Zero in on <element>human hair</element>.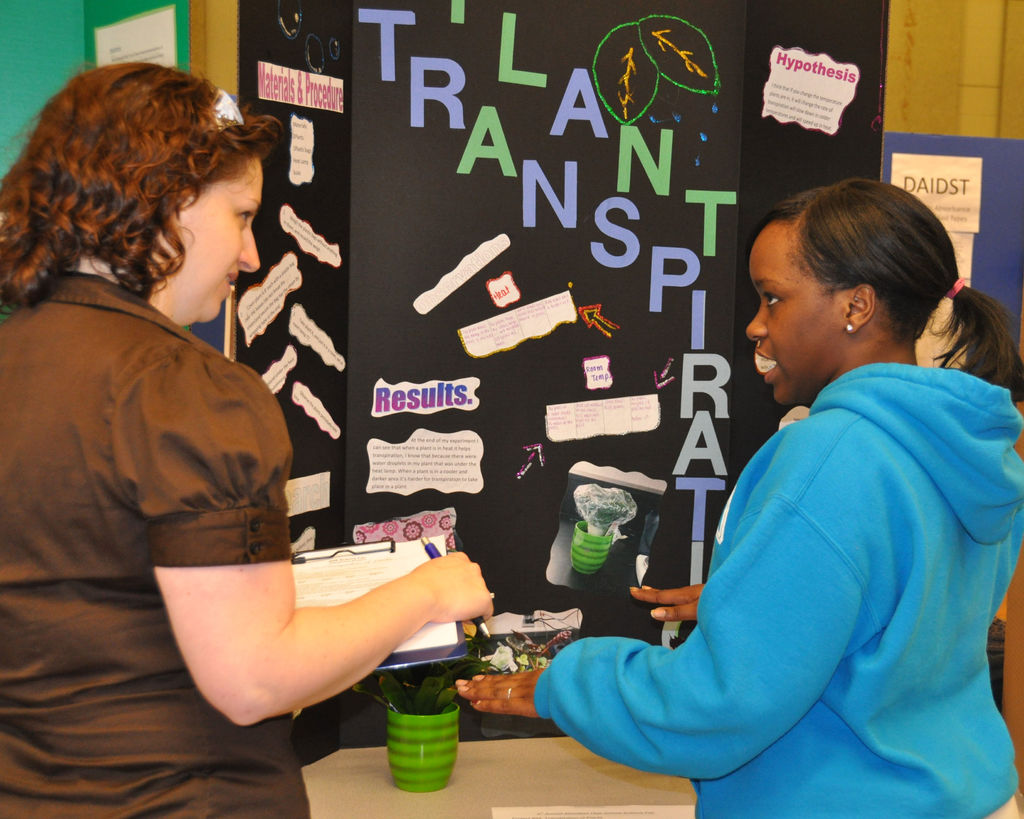
Zeroed in: l=22, t=51, r=261, b=344.
